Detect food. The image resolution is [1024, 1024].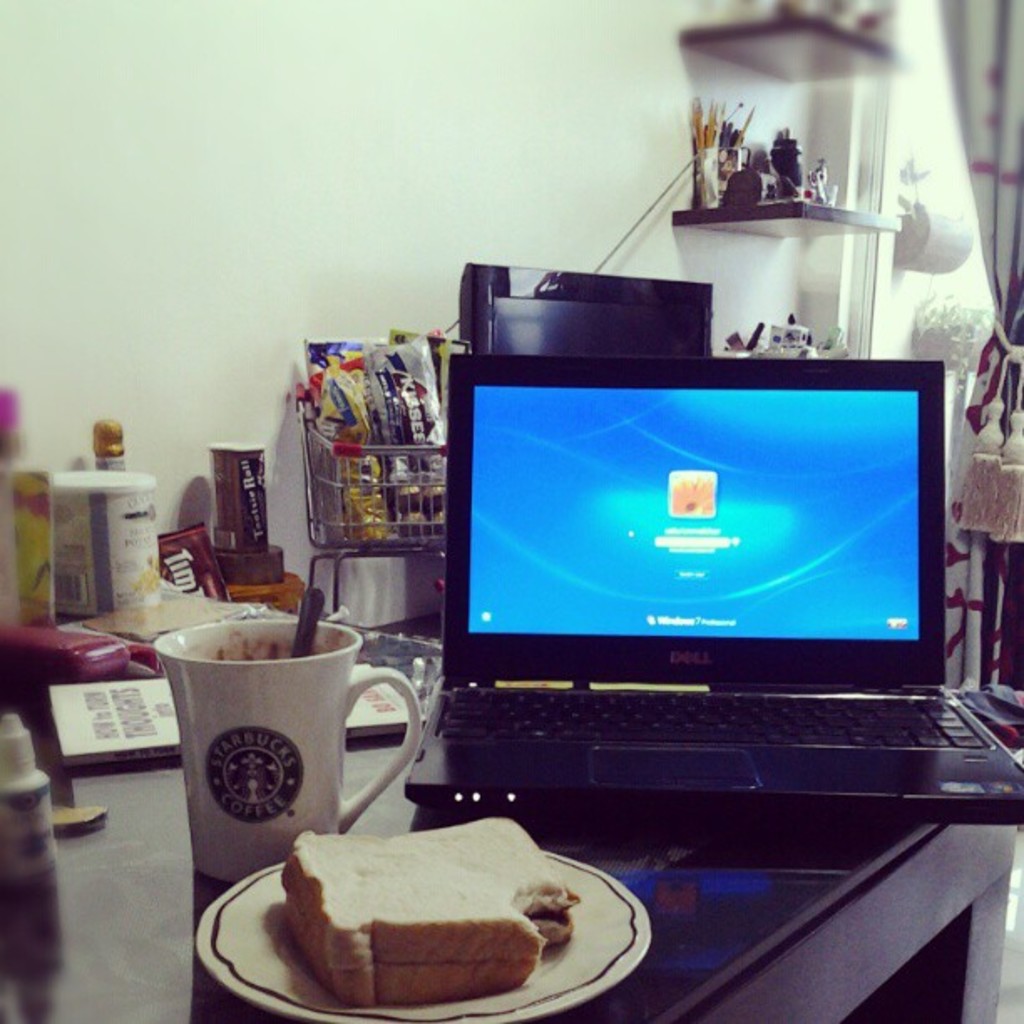
[x1=131, y1=554, x2=162, y2=601].
